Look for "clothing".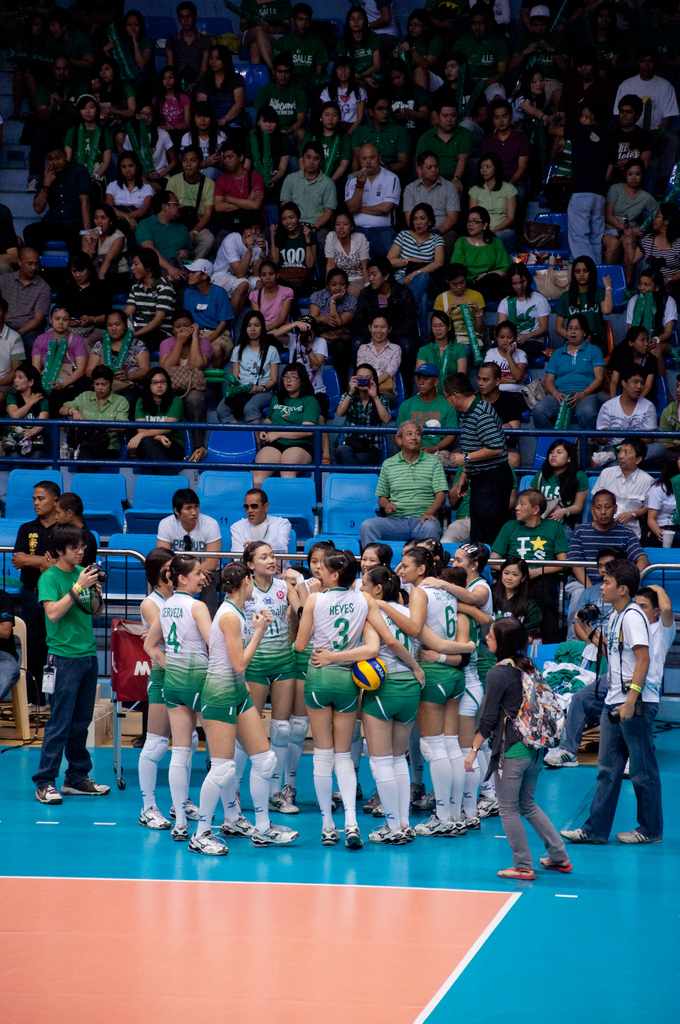
Found: x1=321, y1=225, x2=364, y2=262.
